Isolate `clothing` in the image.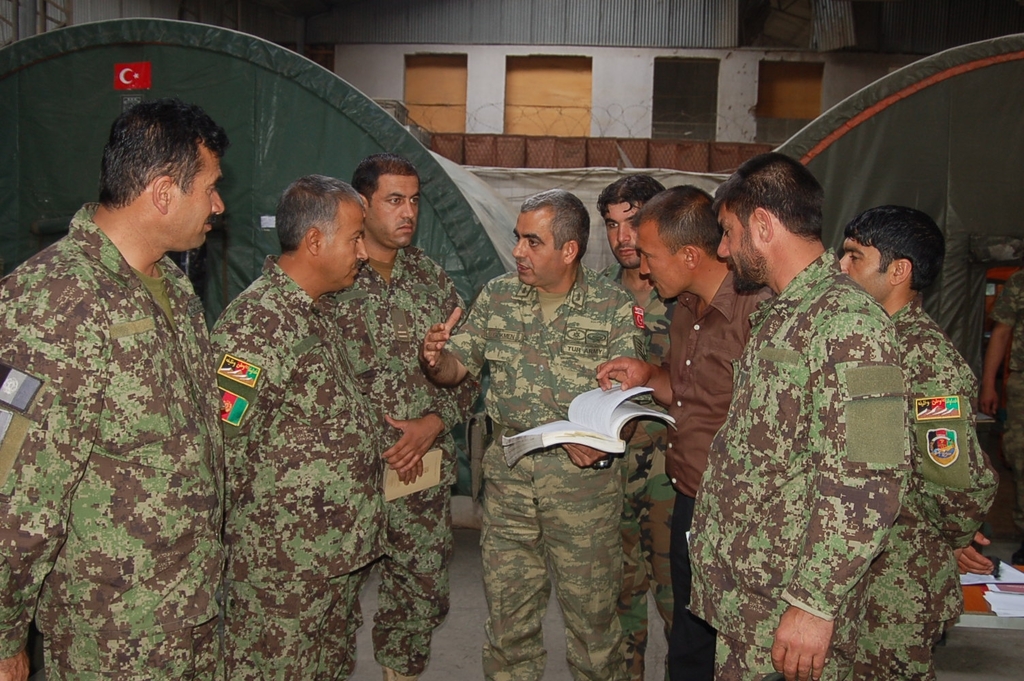
Isolated region: locate(327, 236, 472, 680).
